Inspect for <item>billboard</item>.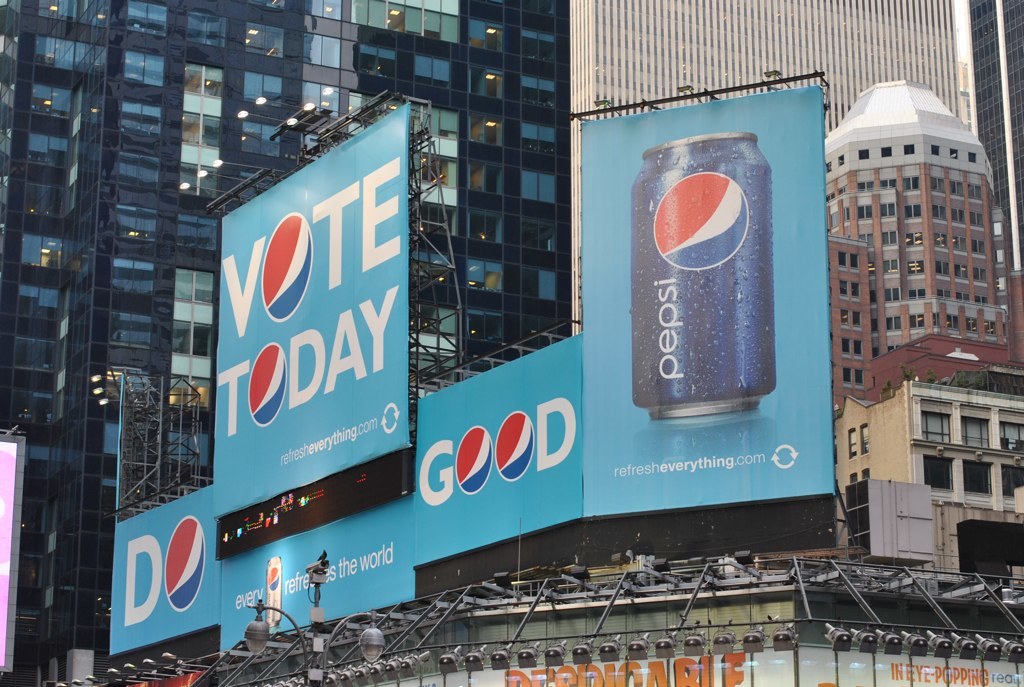
Inspection: 575 84 834 514.
